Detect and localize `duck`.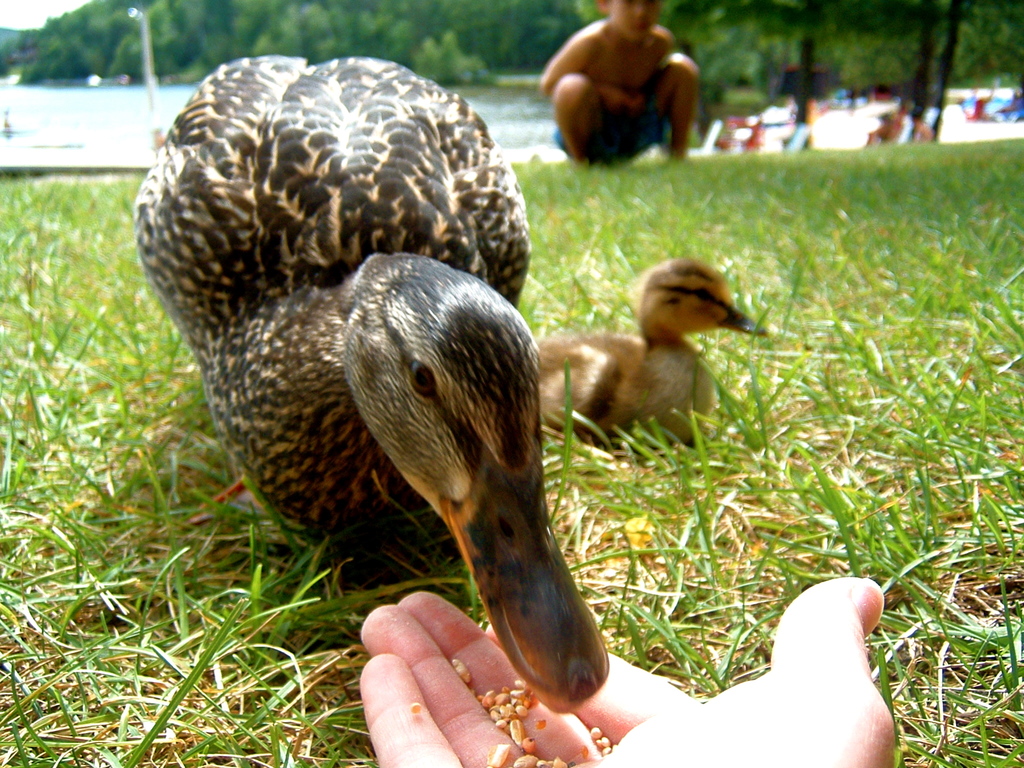
Localized at [x1=129, y1=49, x2=611, y2=683].
